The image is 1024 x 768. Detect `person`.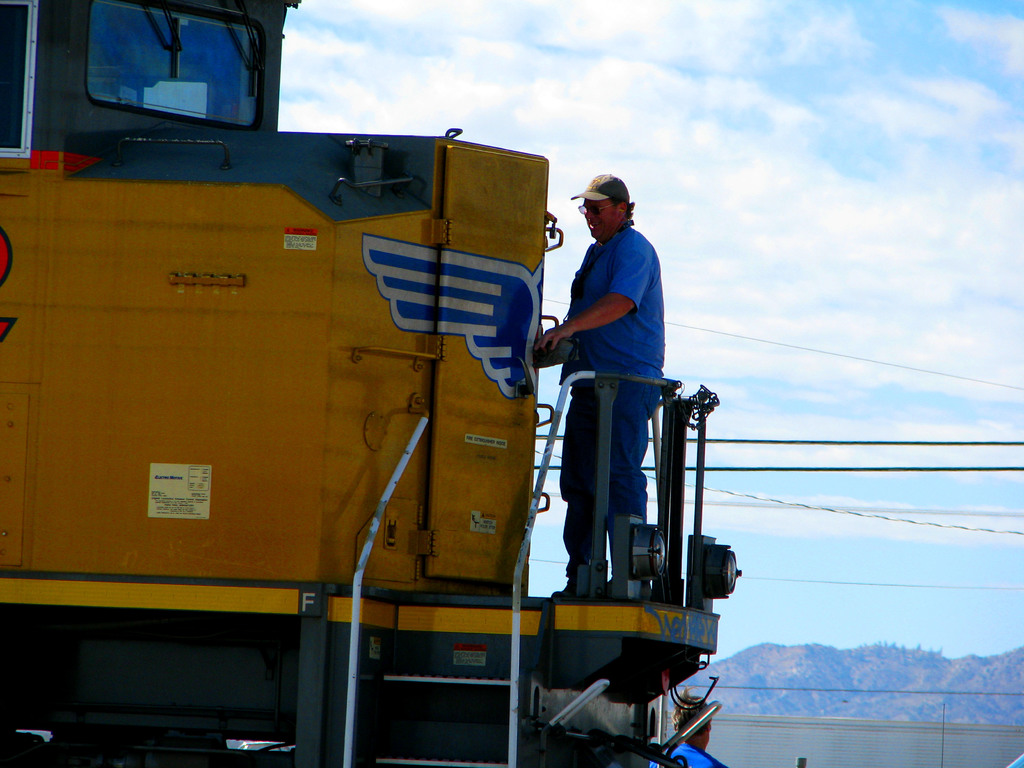
Detection: left=650, top=687, right=726, bottom=767.
